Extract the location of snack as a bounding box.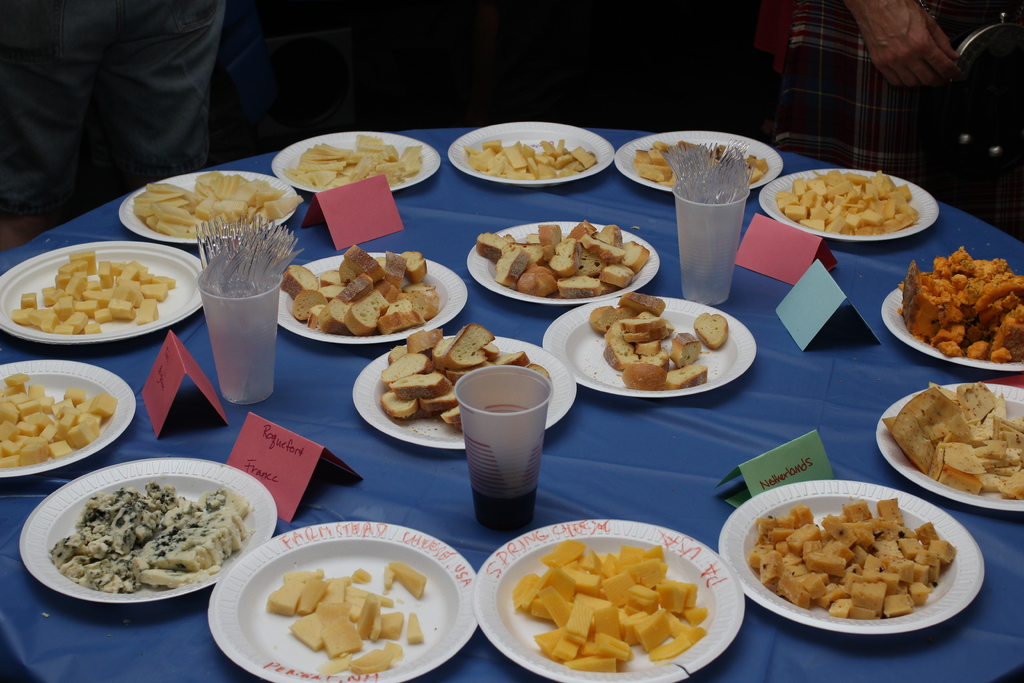
[left=383, top=560, right=428, bottom=602].
